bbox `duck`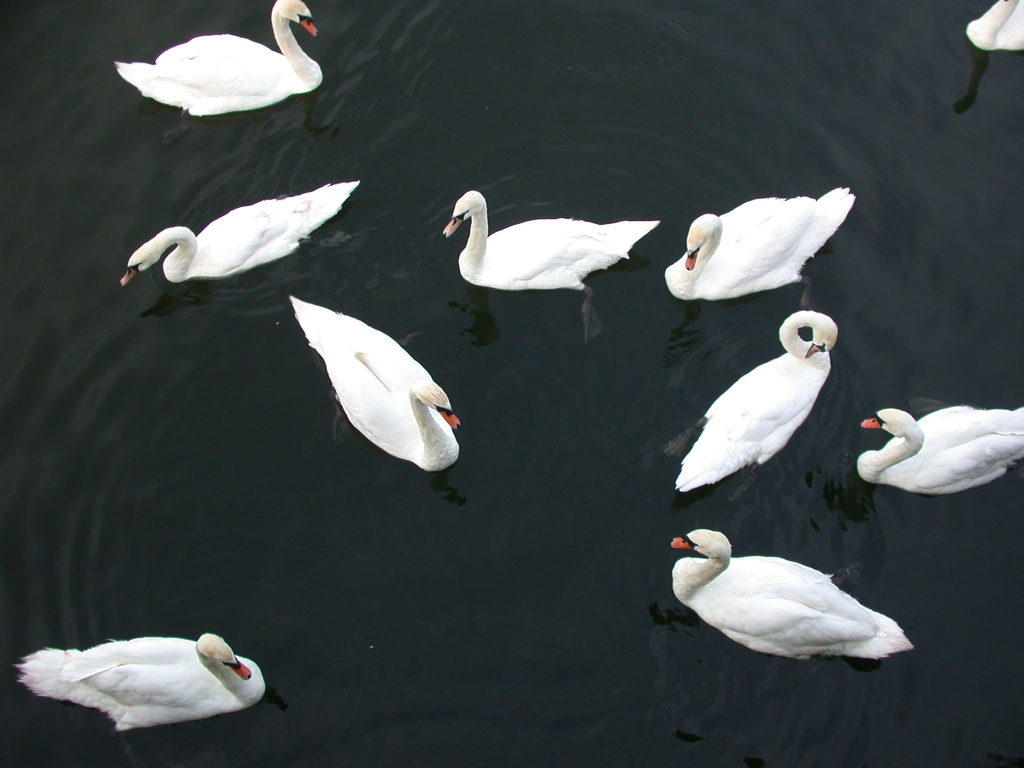
x1=109, y1=0, x2=328, y2=124
